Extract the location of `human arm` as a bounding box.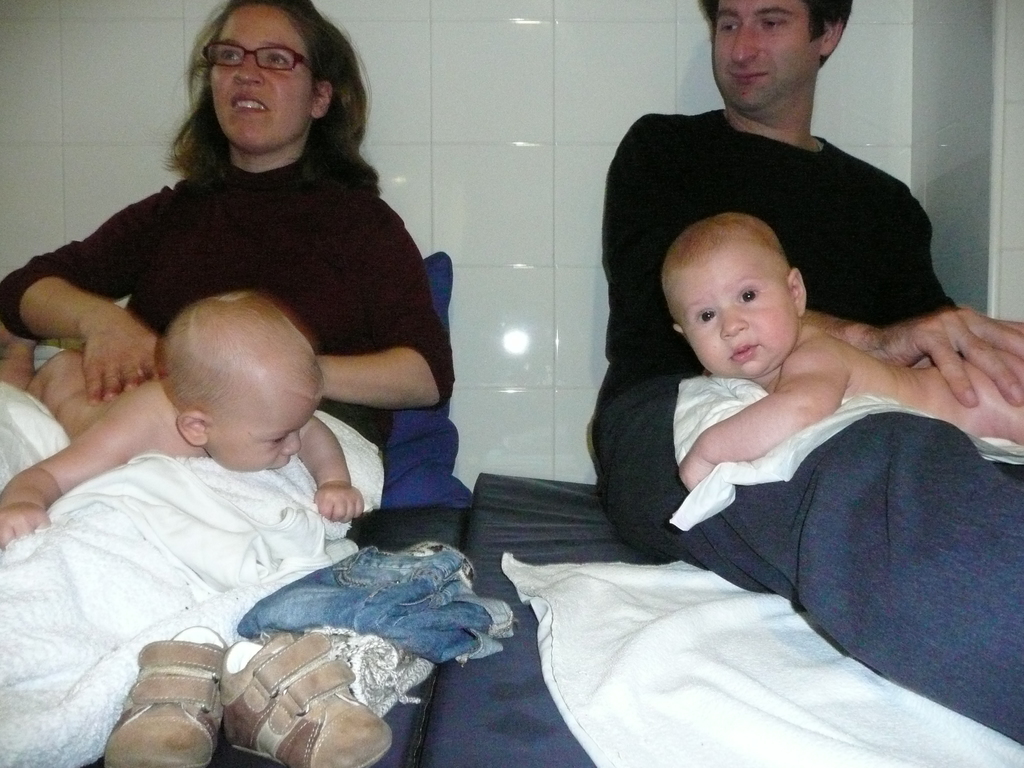
left=0, top=415, right=136, bottom=550.
